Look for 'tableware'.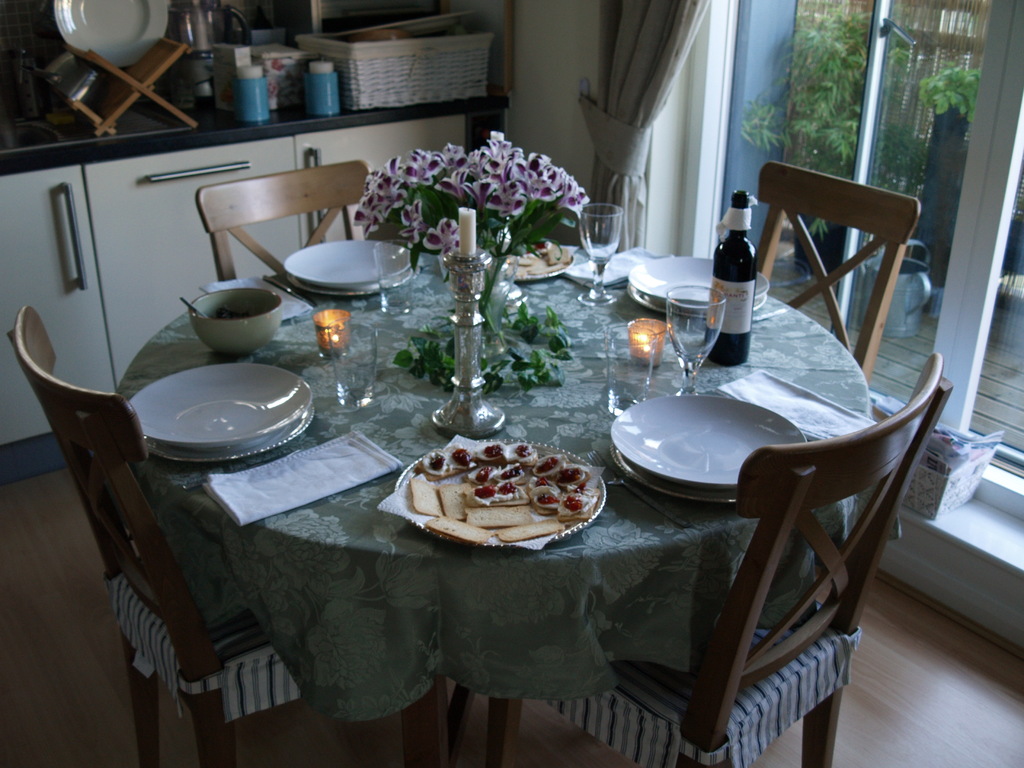
Found: (608,394,806,489).
